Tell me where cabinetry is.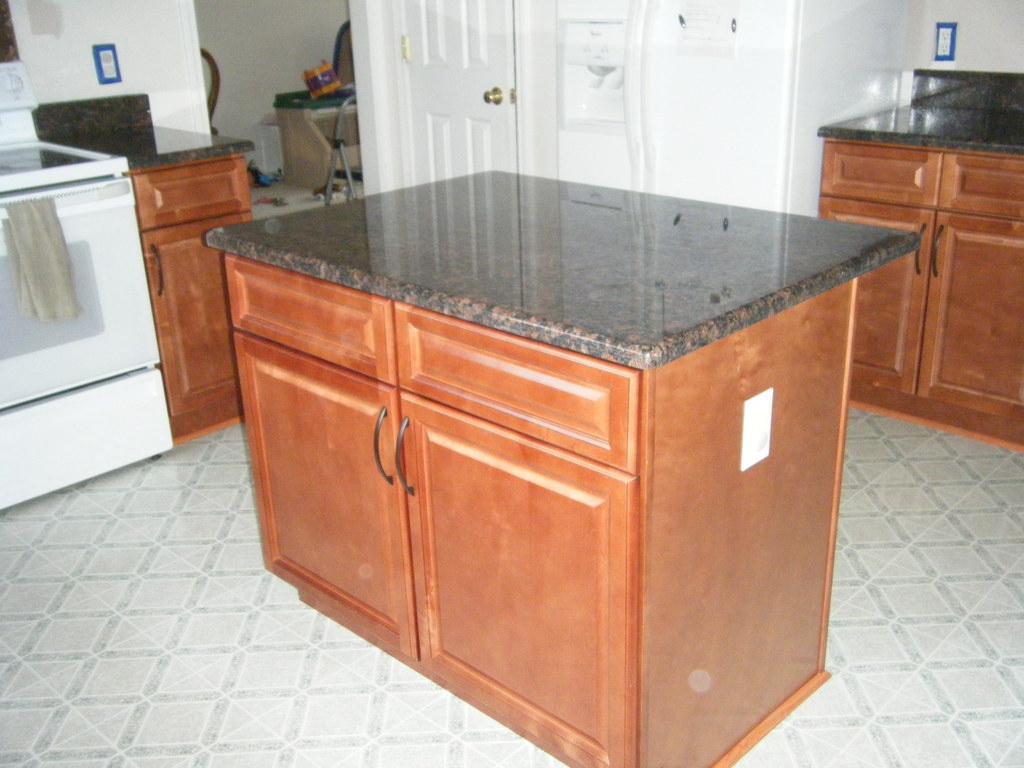
cabinetry is at 180:78:932:741.
